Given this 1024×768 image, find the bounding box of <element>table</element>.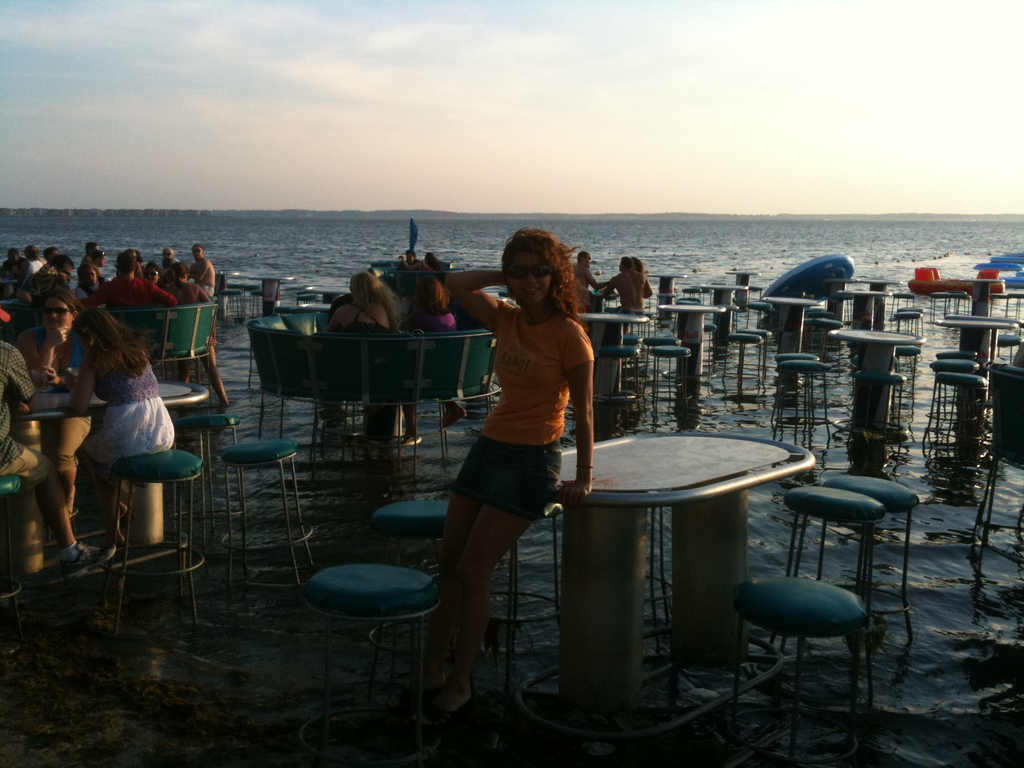
856/277/902/323.
